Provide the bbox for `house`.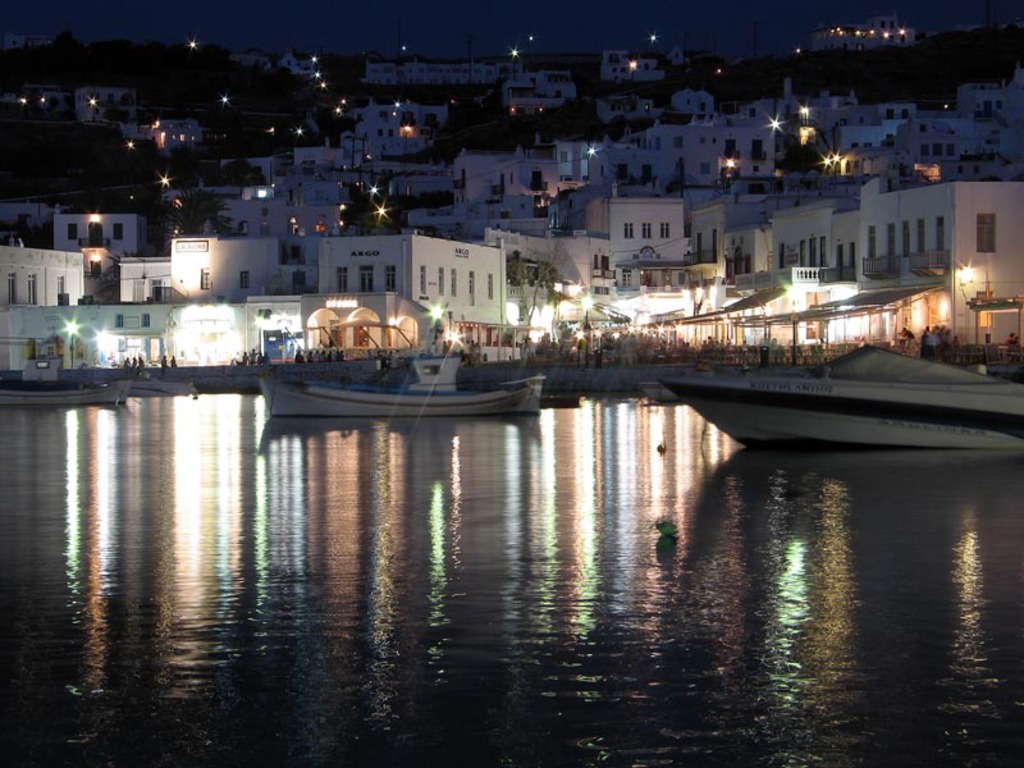
(54, 198, 141, 259).
